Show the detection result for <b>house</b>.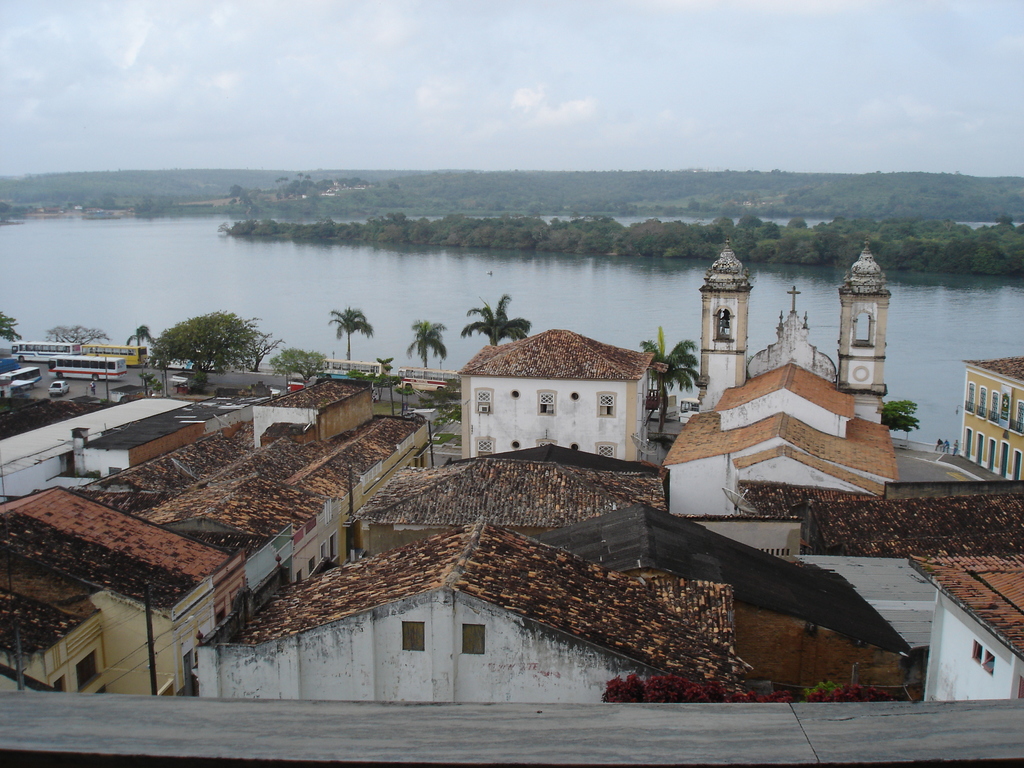
bbox=(532, 499, 915, 693).
